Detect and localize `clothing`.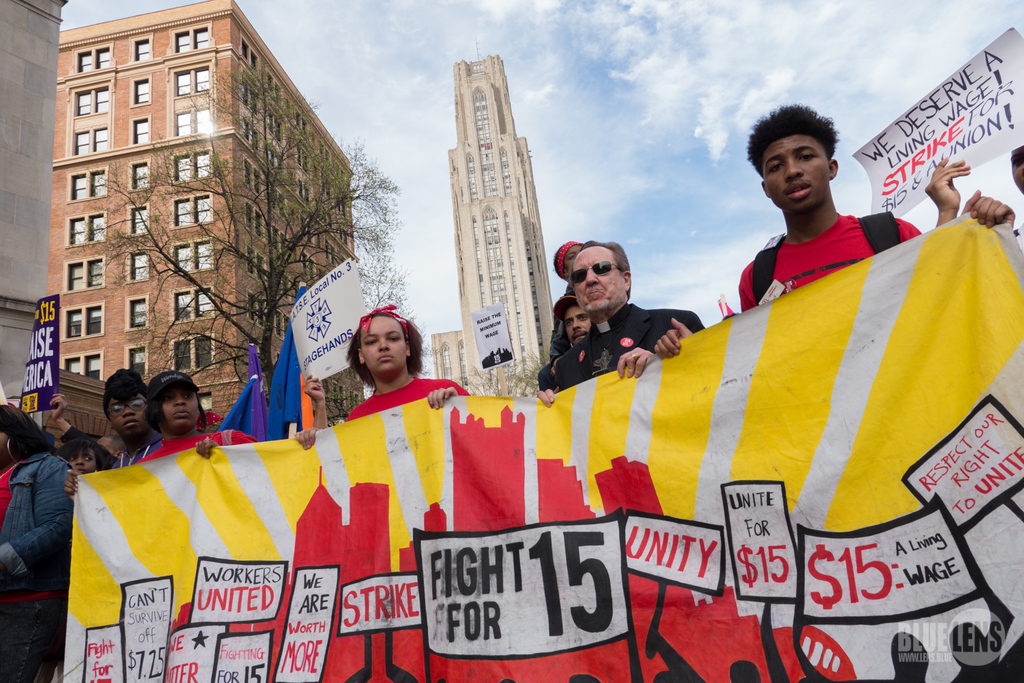
Localized at [left=741, top=214, right=922, bottom=313].
